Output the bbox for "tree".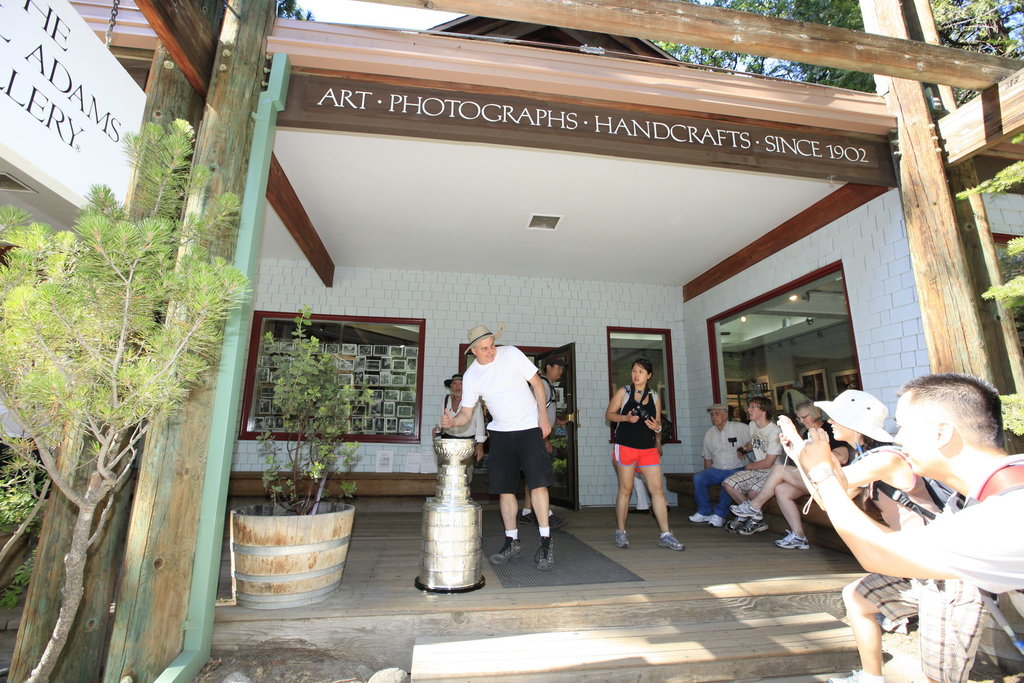
bbox=[3, 142, 224, 605].
